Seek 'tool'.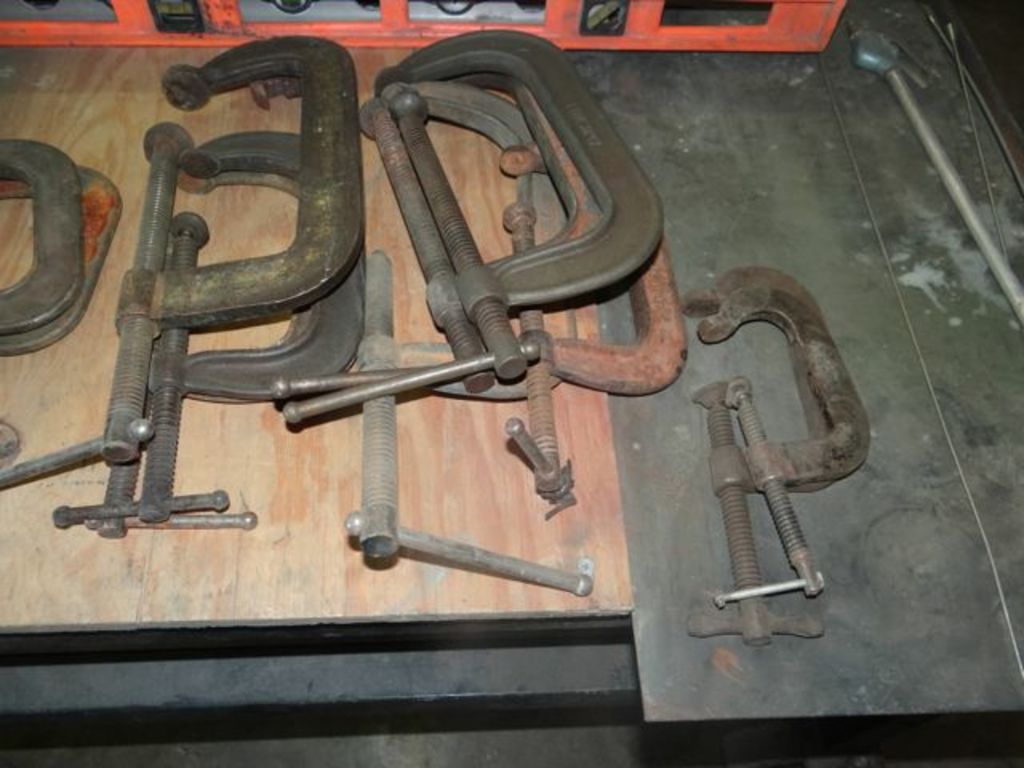
{"left": 163, "top": 37, "right": 358, "bottom": 533}.
